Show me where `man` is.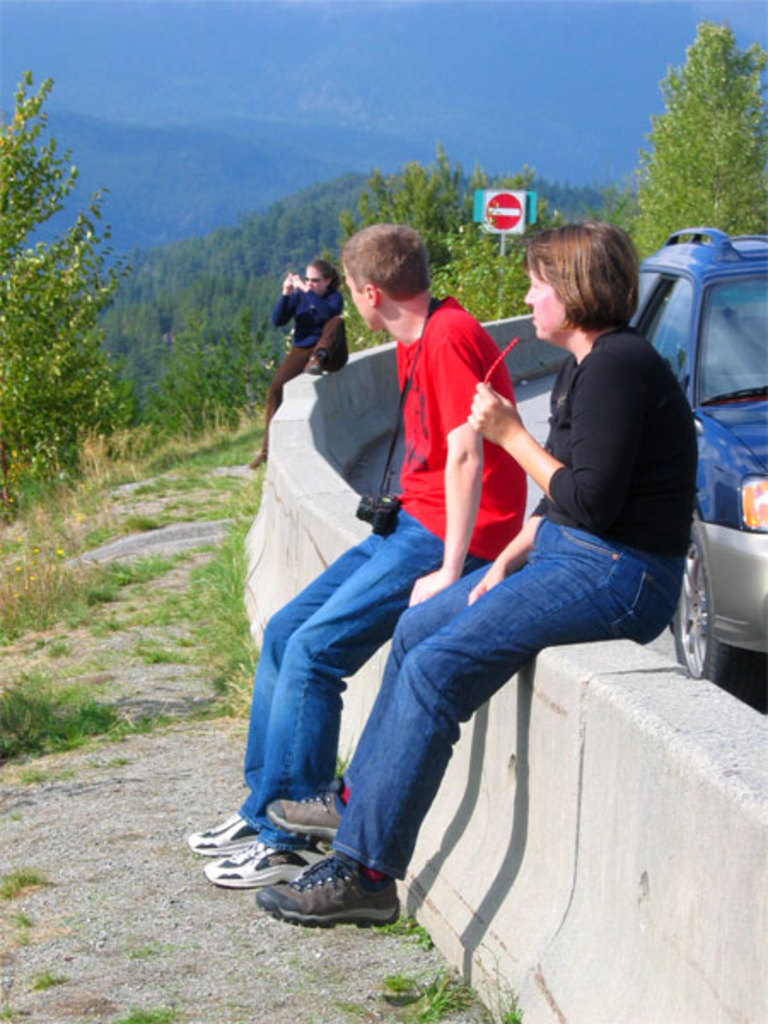
`man` is at [189, 225, 538, 887].
